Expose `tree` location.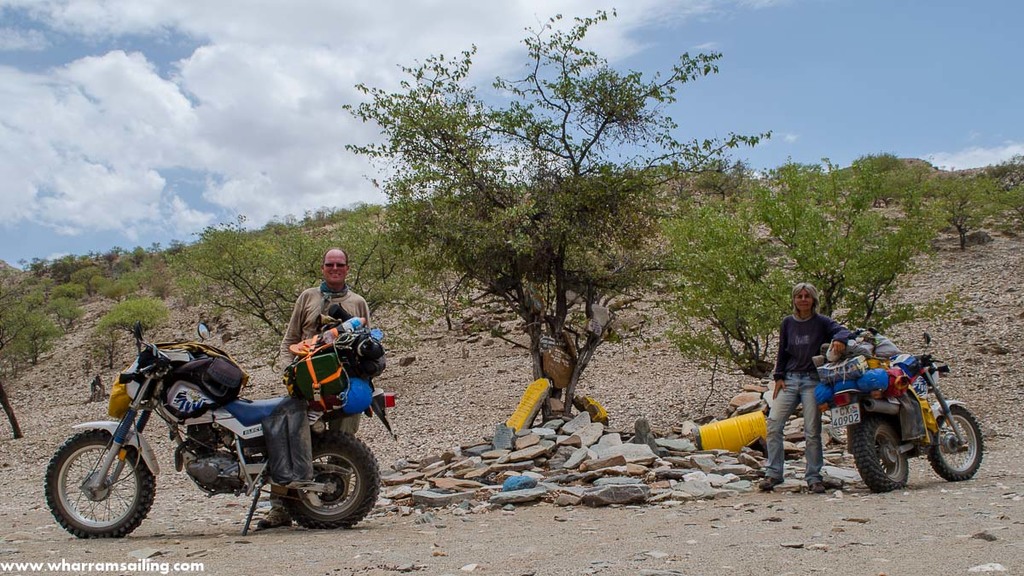
Exposed at (942,163,1000,248).
